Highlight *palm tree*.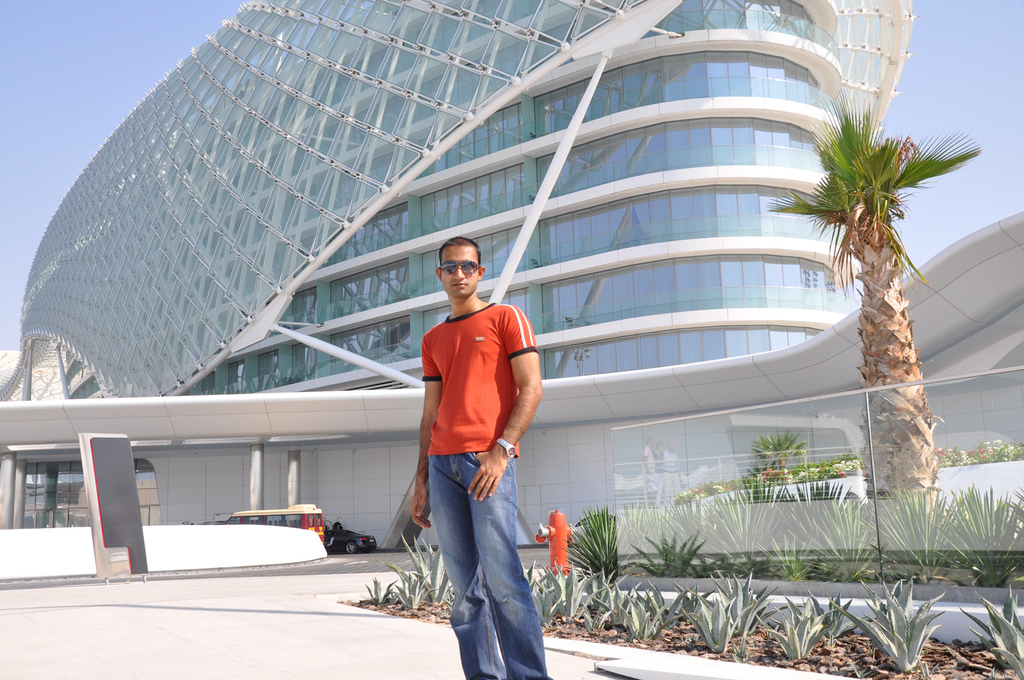
Highlighted region: <region>630, 530, 704, 571</region>.
